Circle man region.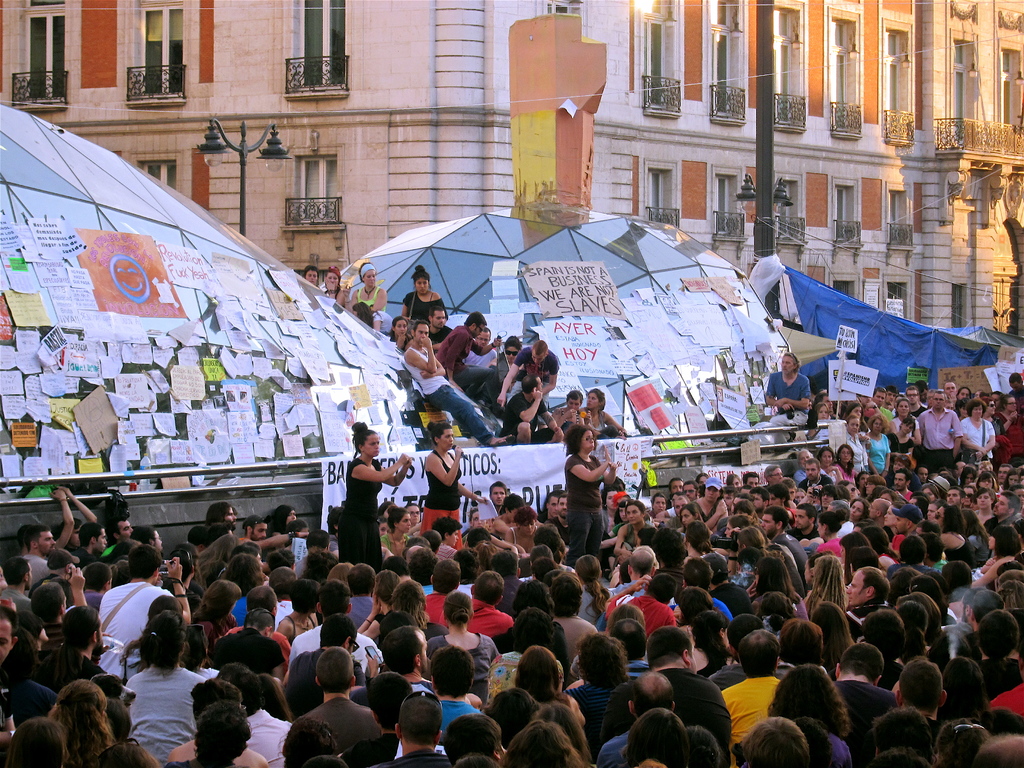
Region: {"x1": 641, "y1": 623, "x2": 737, "y2": 767}.
